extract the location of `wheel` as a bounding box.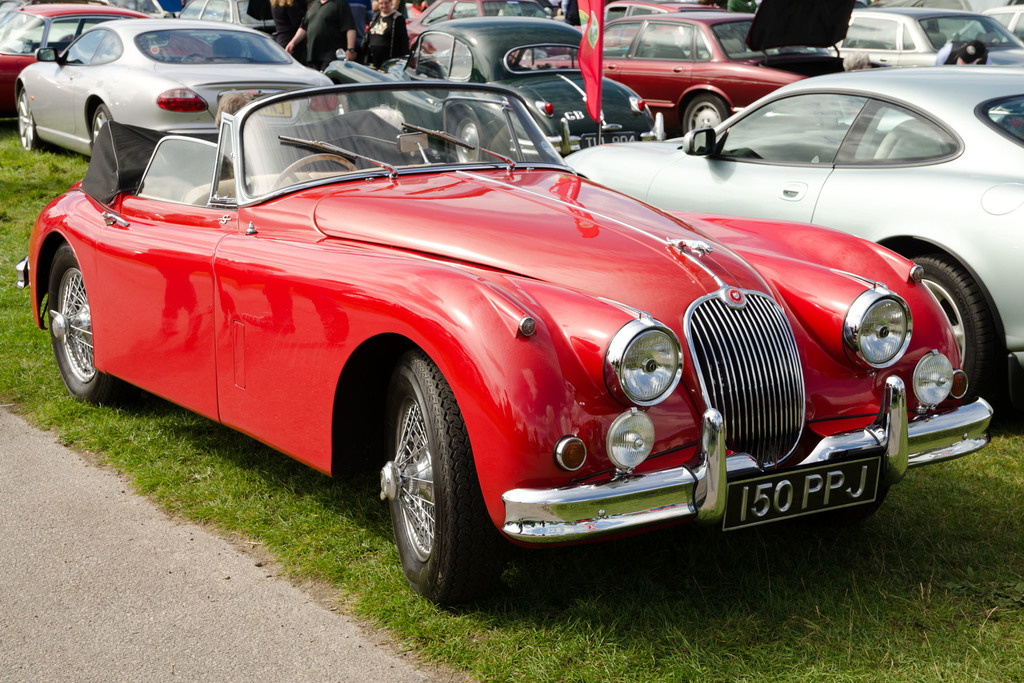
680,93,727,136.
